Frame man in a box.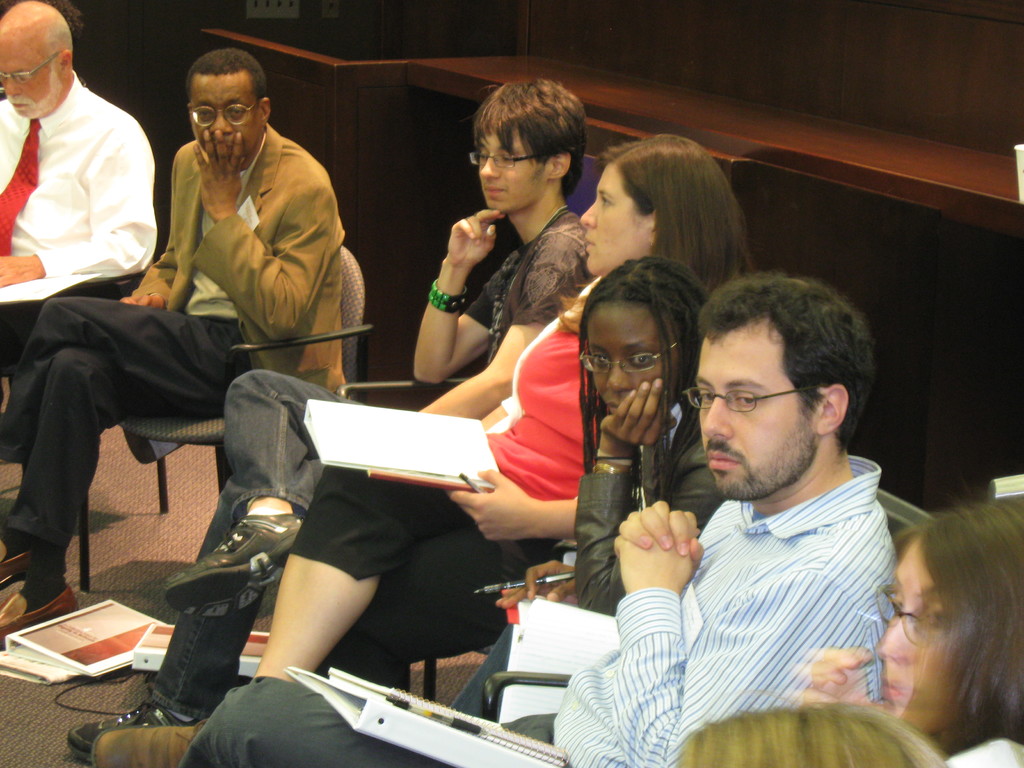
0, 47, 346, 649.
